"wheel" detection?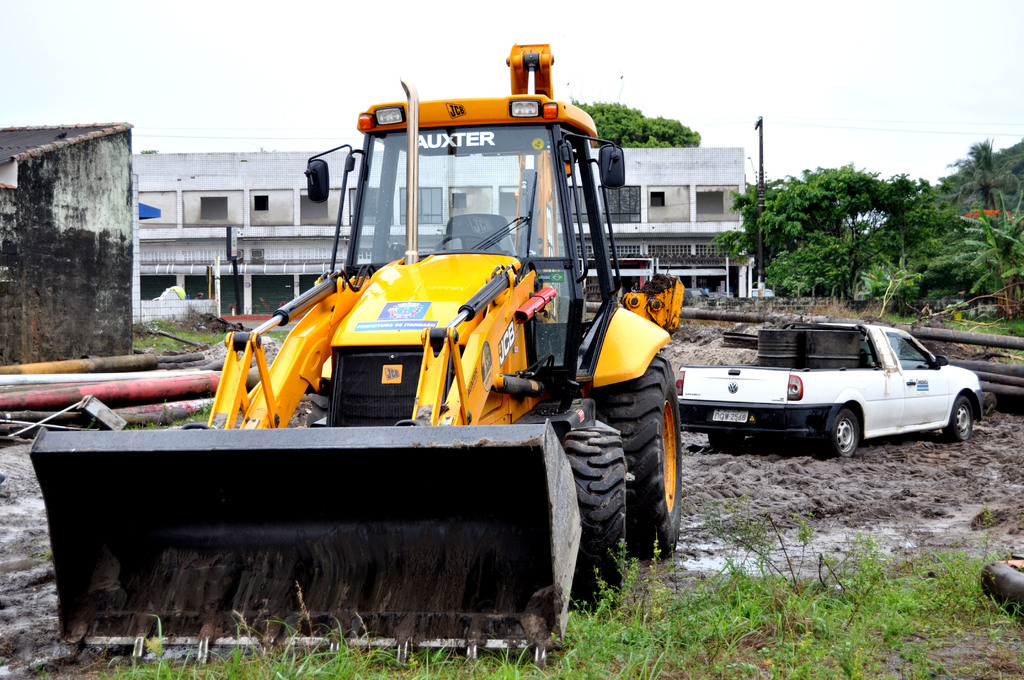
l=943, t=400, r=973, b=439
